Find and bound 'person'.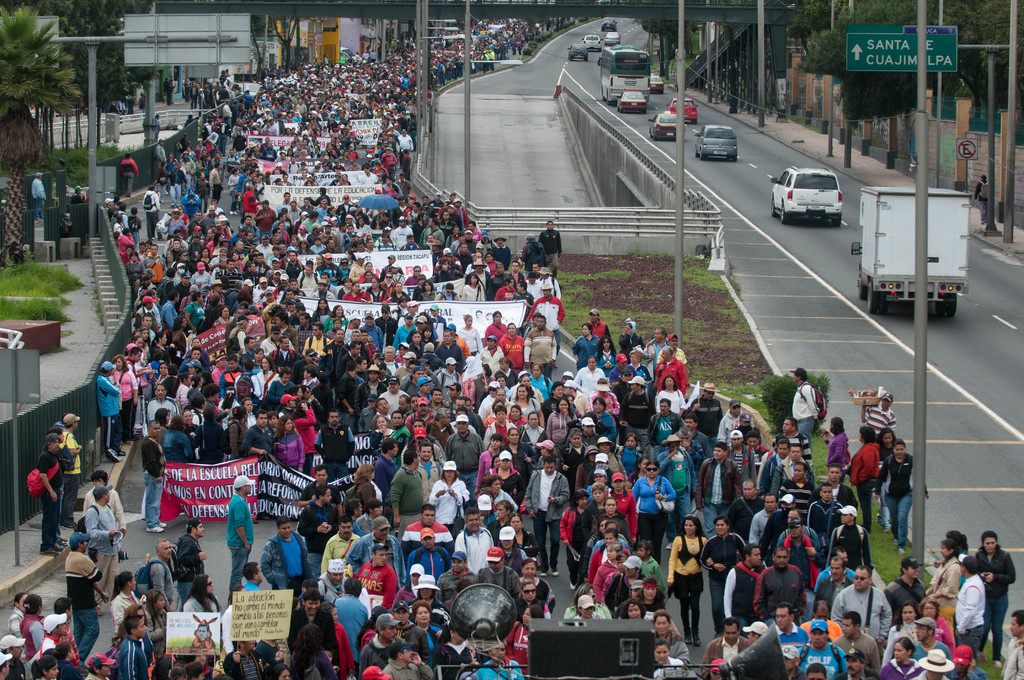
Bound: crop(631, 460, 678, 567).
